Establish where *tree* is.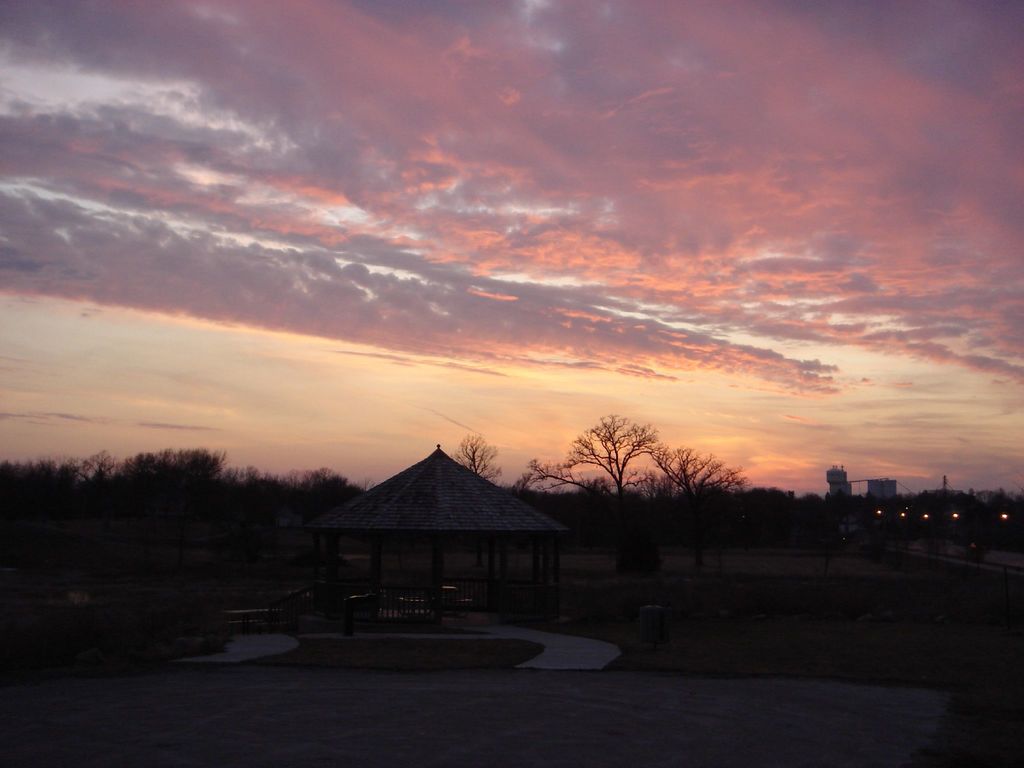
Established at Rect(560, 413, 672, 514).
